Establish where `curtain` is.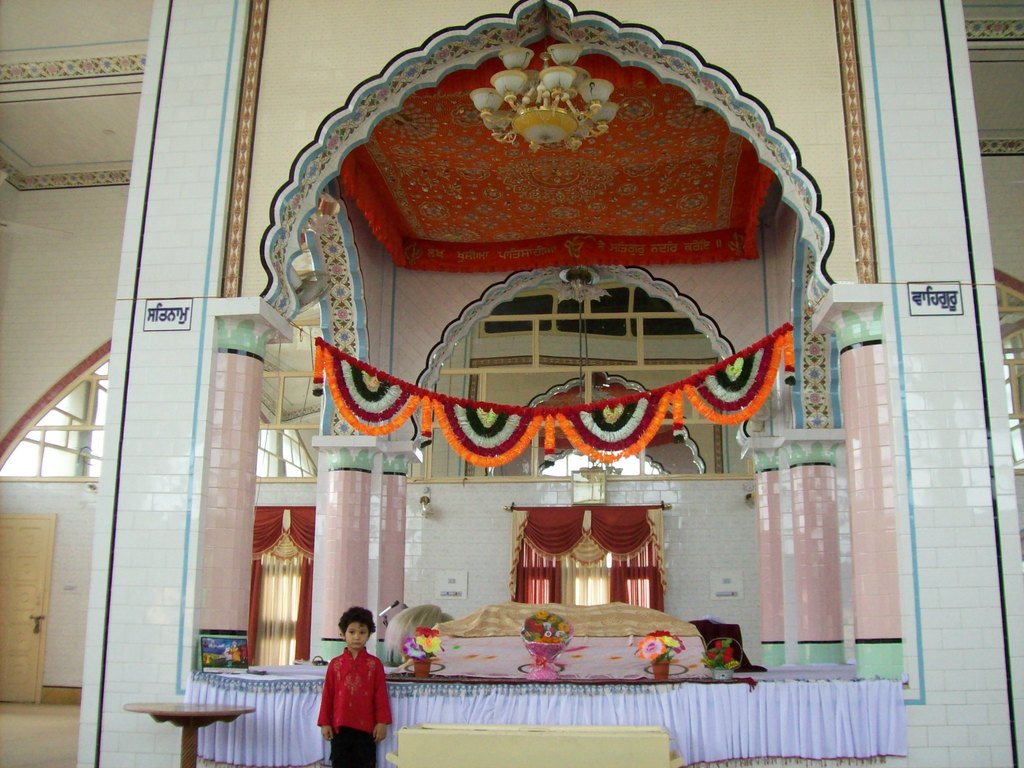
Established at (left=509, top=506, right=666, bottom=612).
